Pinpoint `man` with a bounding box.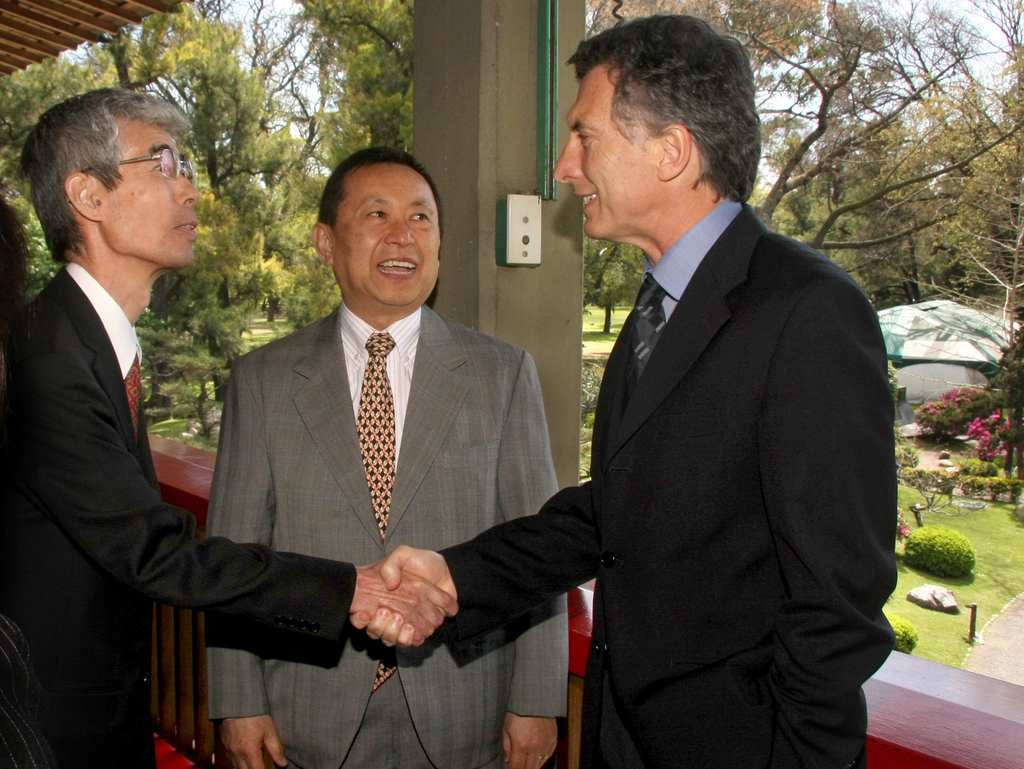
region(349, 13, 896, 768).
